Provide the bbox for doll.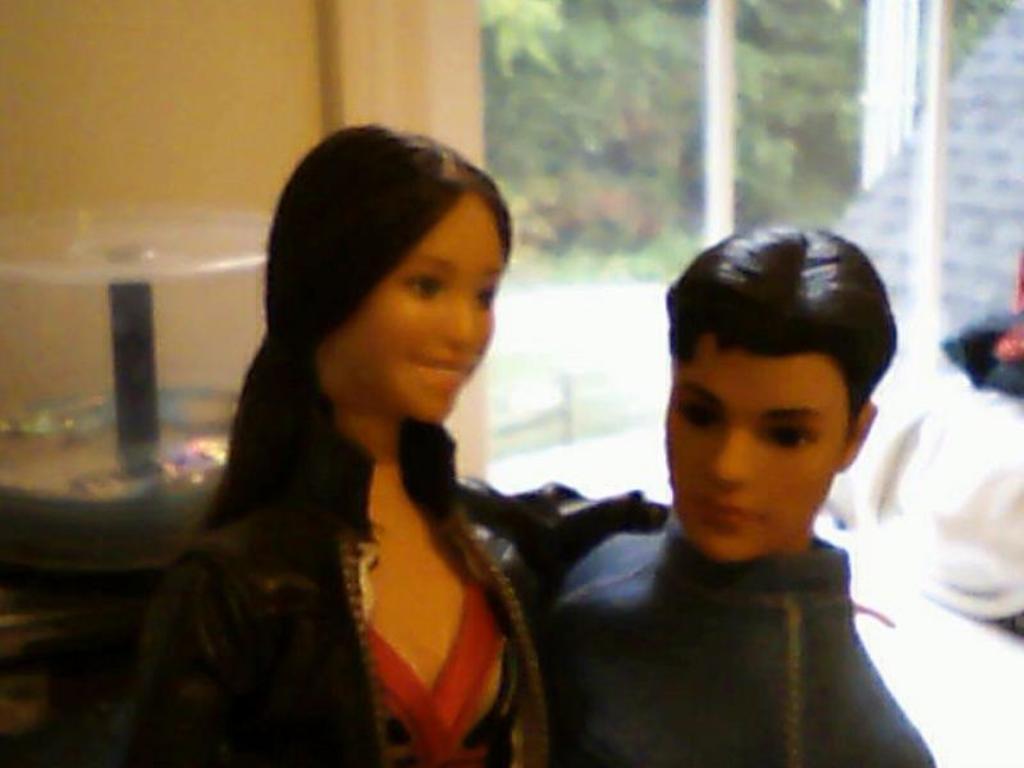
crop(502, 229, 934, 767).
